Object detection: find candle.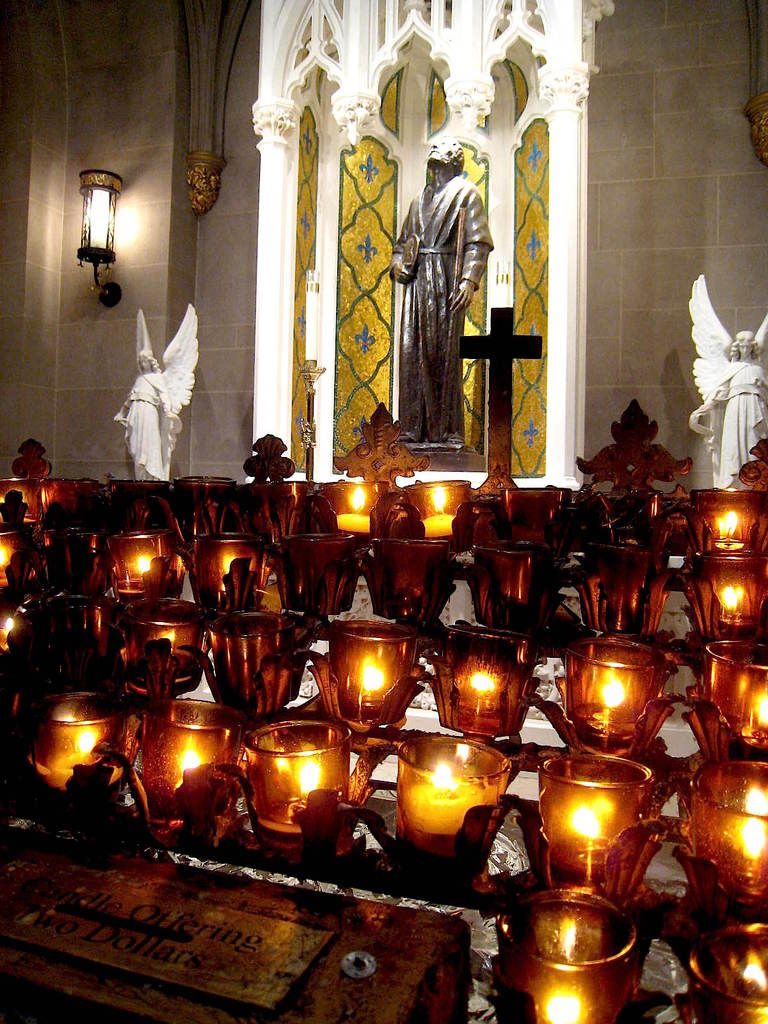
bbox(499, 890, 634, 1023).
